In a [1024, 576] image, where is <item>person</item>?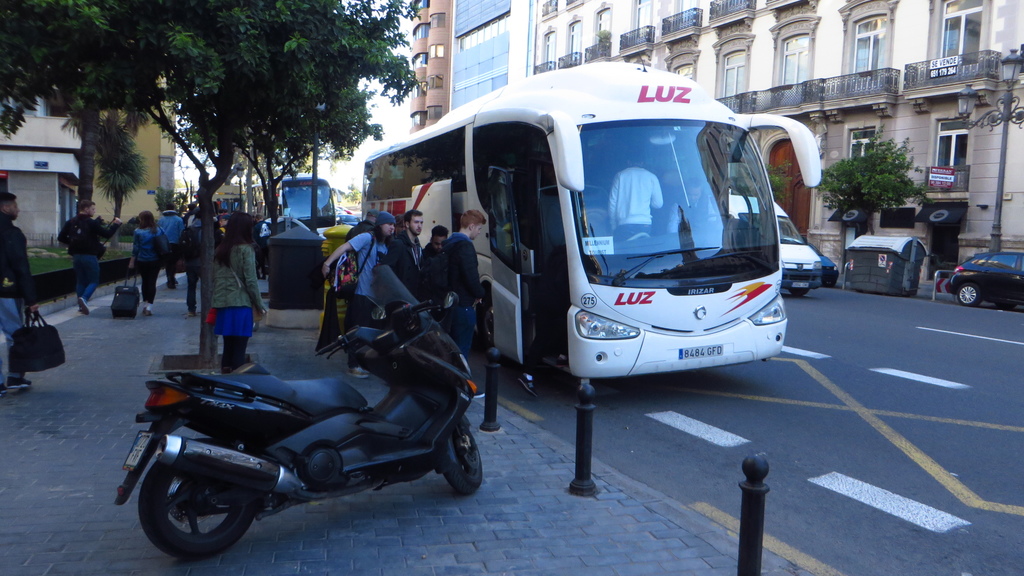
left=64, top=200, right=123, bottom=316.
